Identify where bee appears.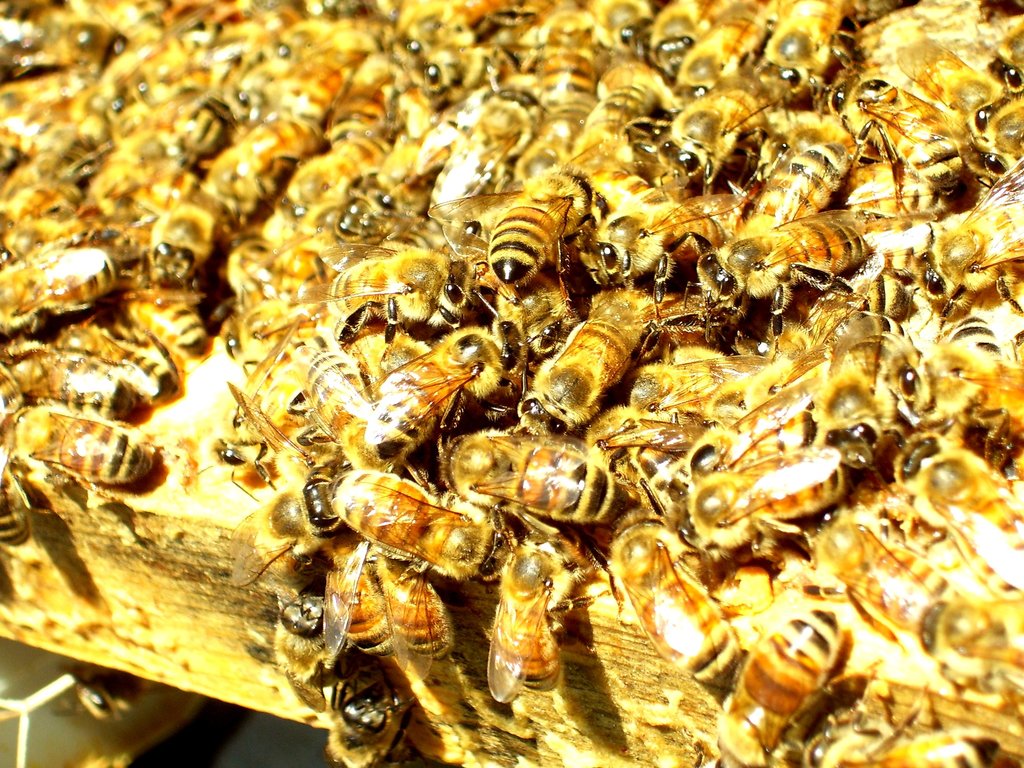
Appears at select_region(517, 323, 629, 435).
